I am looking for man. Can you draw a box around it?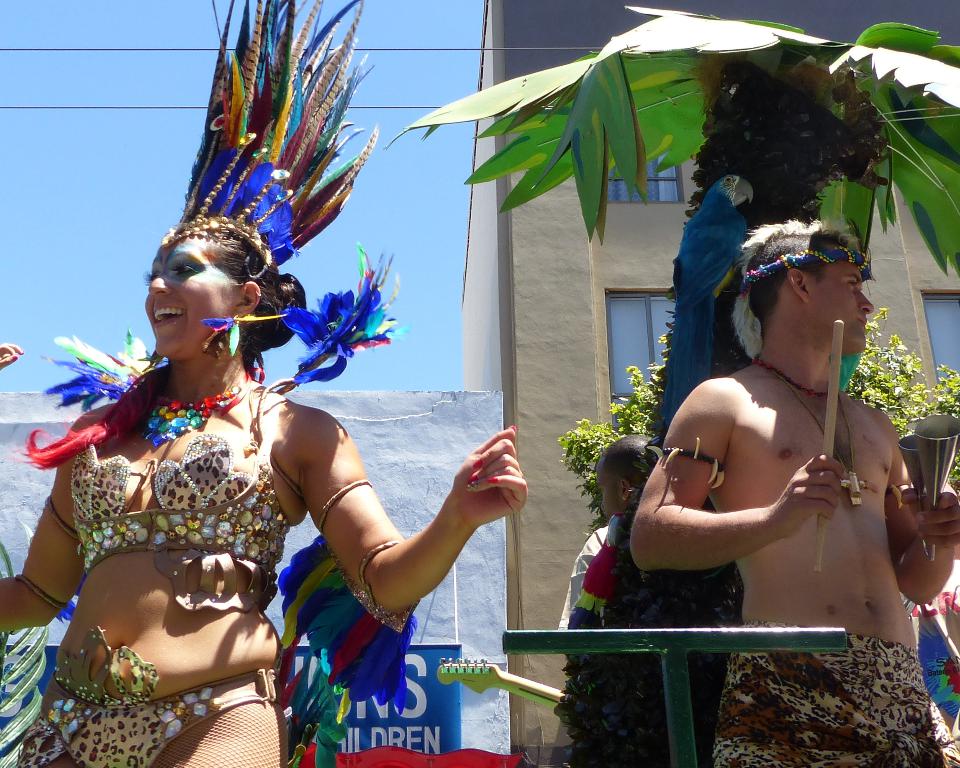
Sure, the bounding box is box=[619, 214, 959, 767].
